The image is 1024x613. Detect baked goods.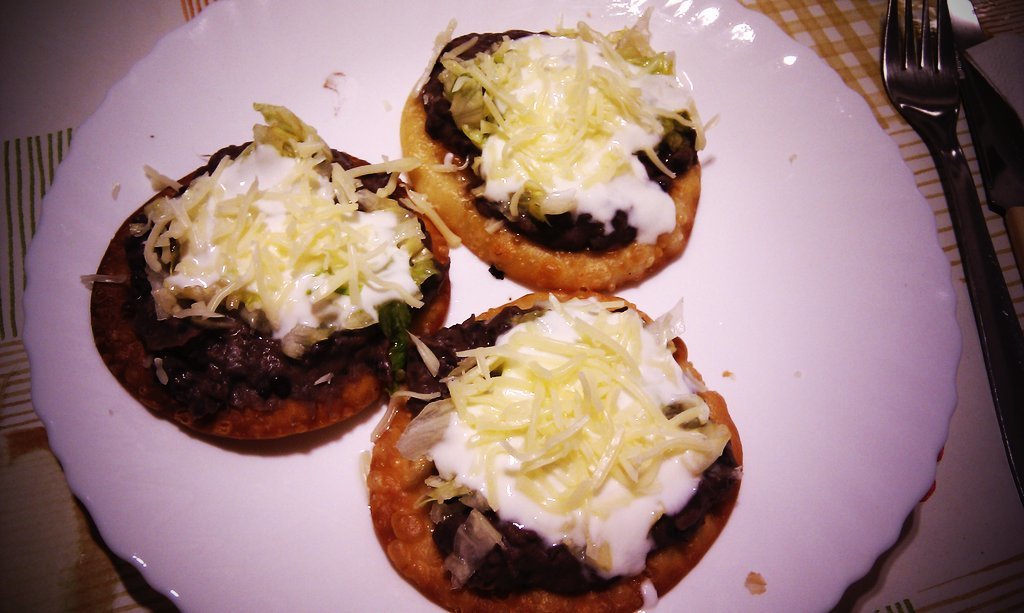
Detection: rect(395, 20, 698, 302).
